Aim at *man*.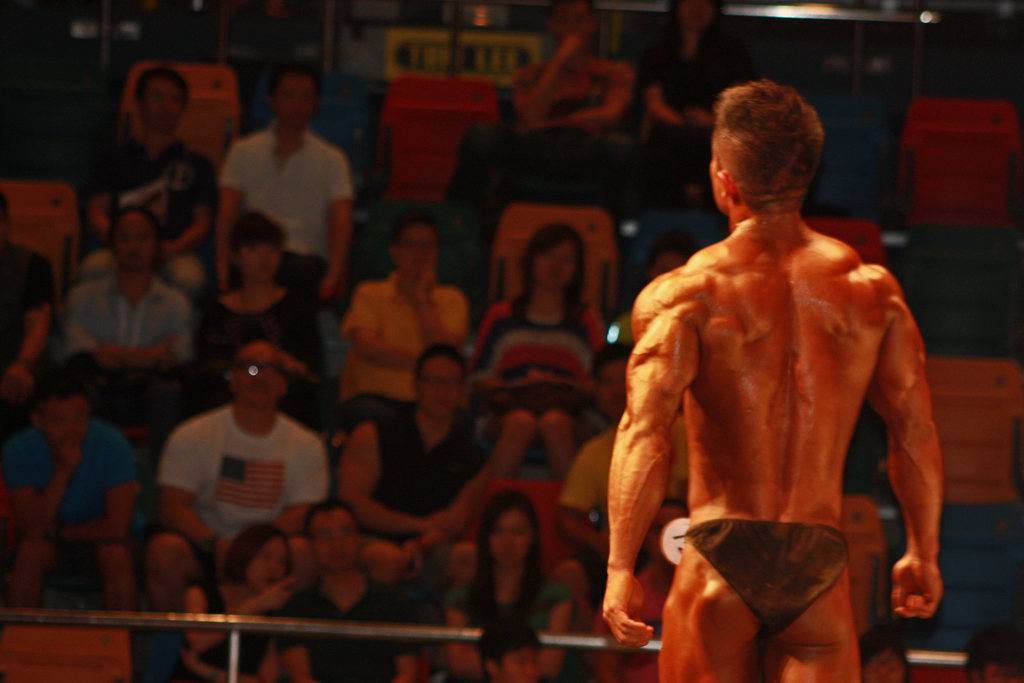
Aimed at (x1=53, y1=204, x2=202, y2=460).
